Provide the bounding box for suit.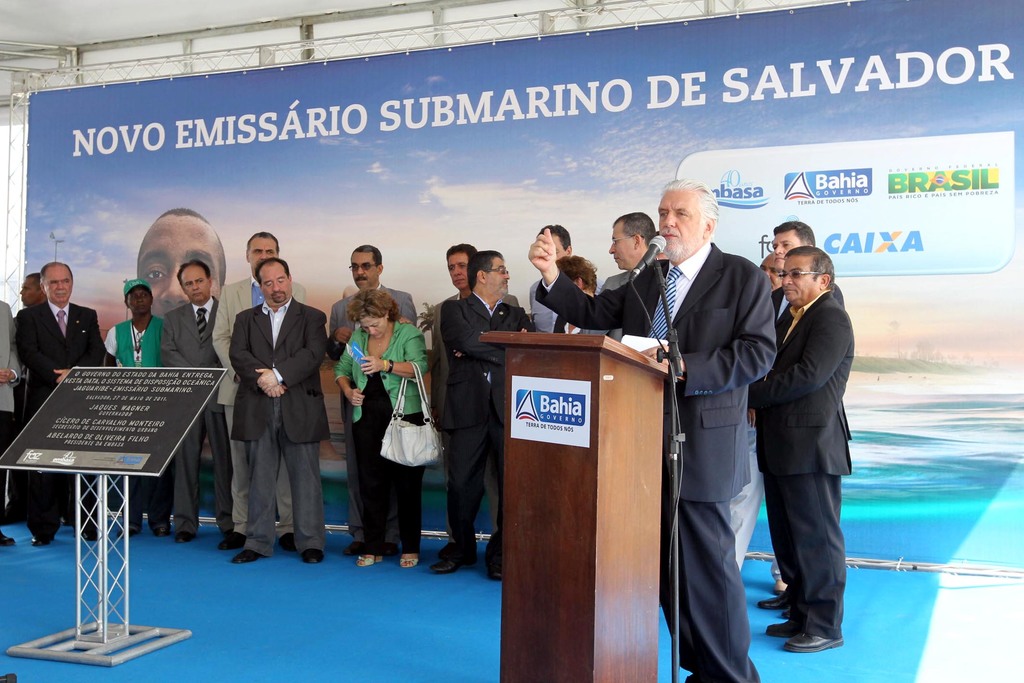
[1, 299, 21, 528].
